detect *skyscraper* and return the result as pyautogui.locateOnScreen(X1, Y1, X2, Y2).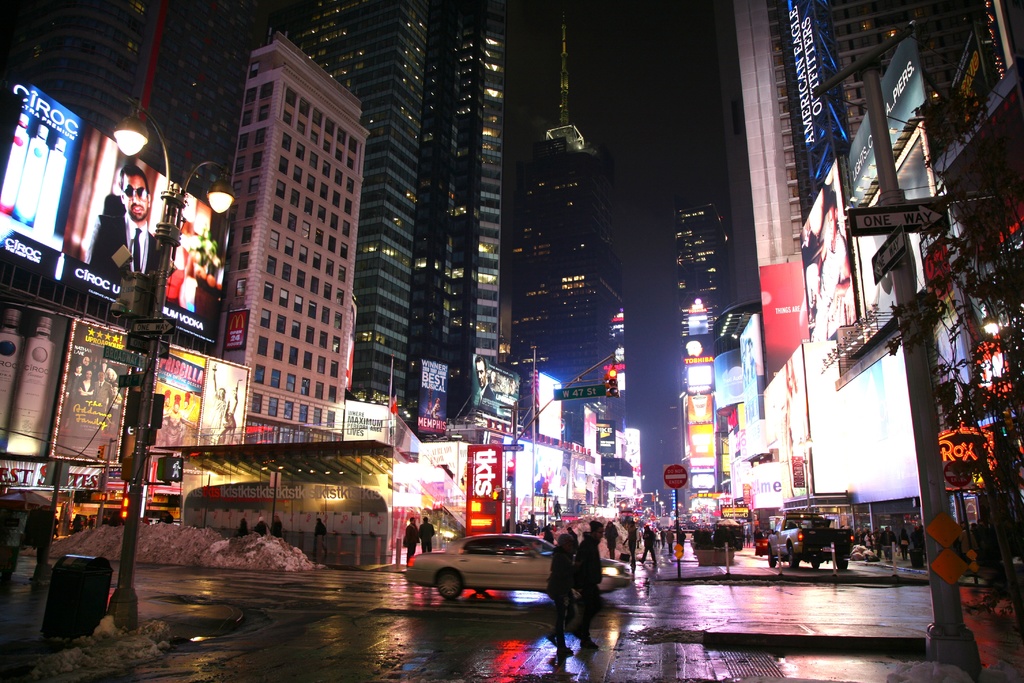
pyautogui.locateOnScreen(500, 81, 627, 415).
